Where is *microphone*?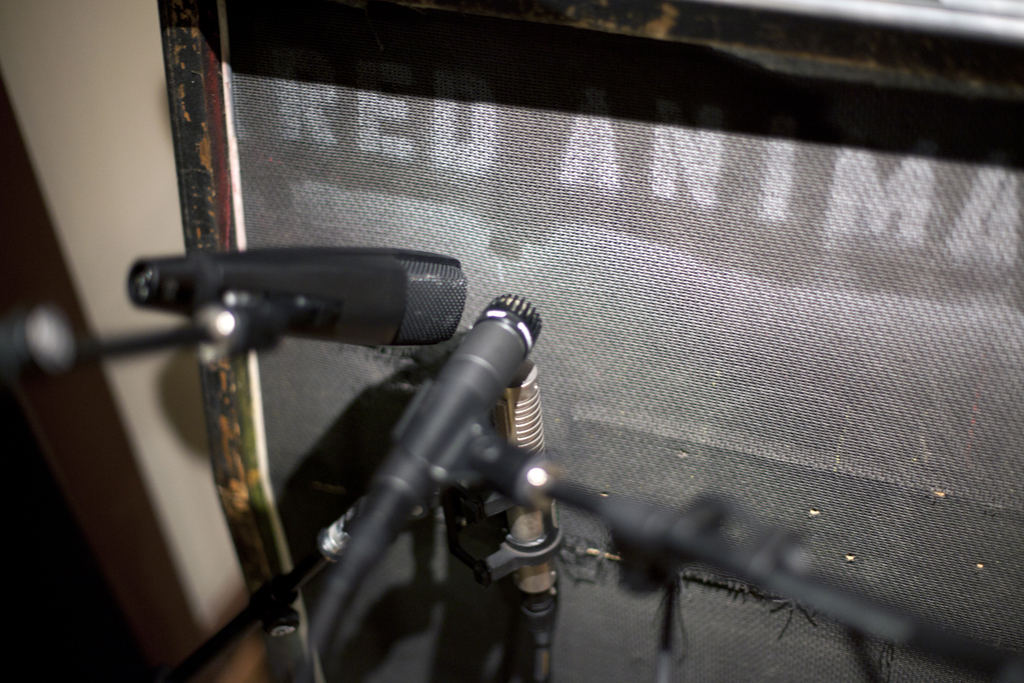
<box>268,295,550,614</box>.
